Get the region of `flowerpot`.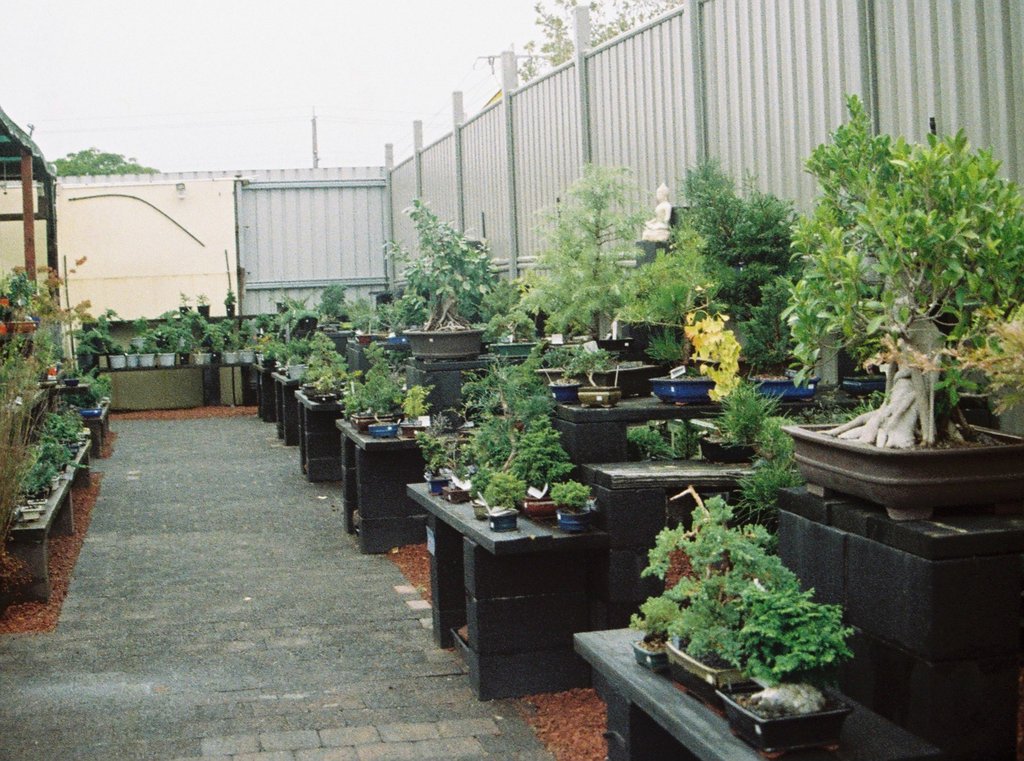
box(438, 485, 472, 505).
